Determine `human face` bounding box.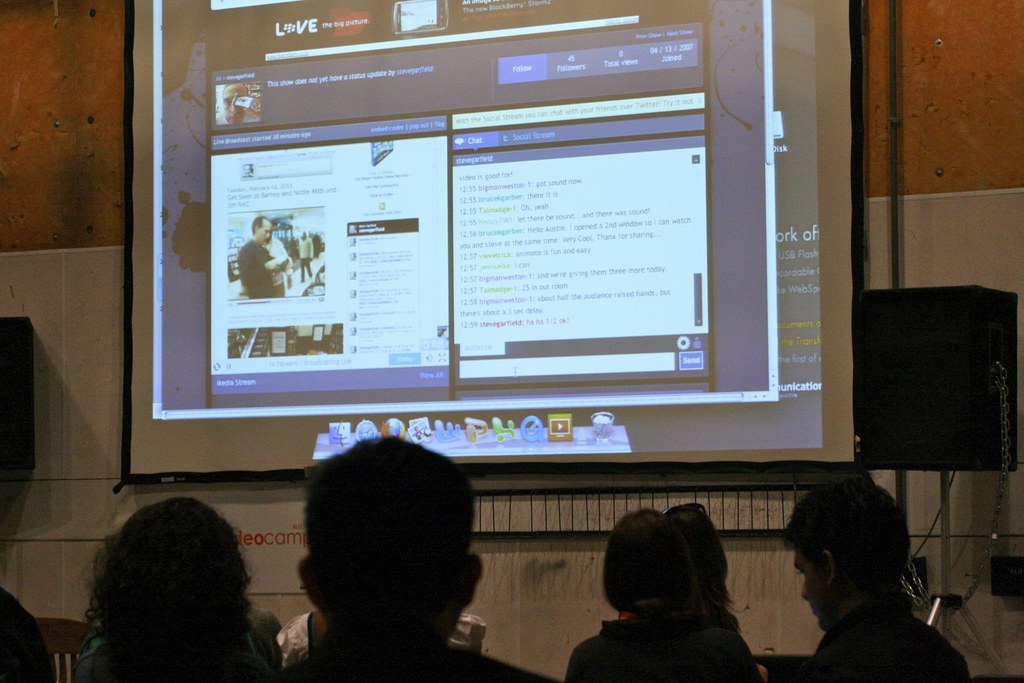
Determined: bbox=(254, 220, 271, 242).
